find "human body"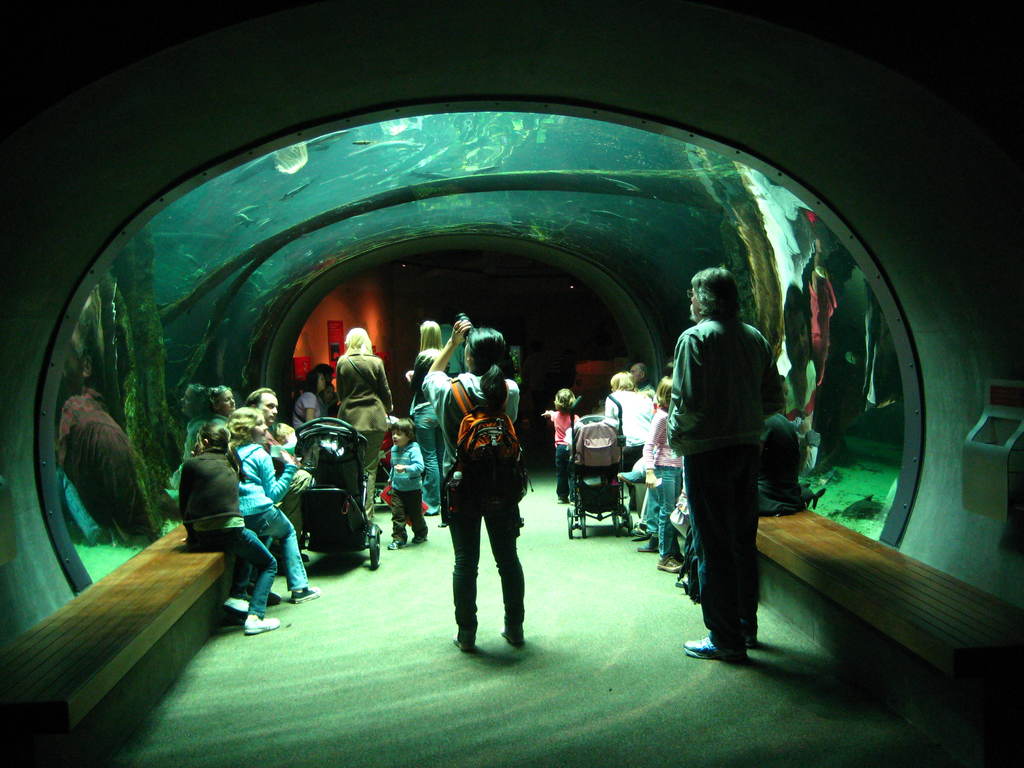
x1=287, y1=370, x2=321, y2=423
